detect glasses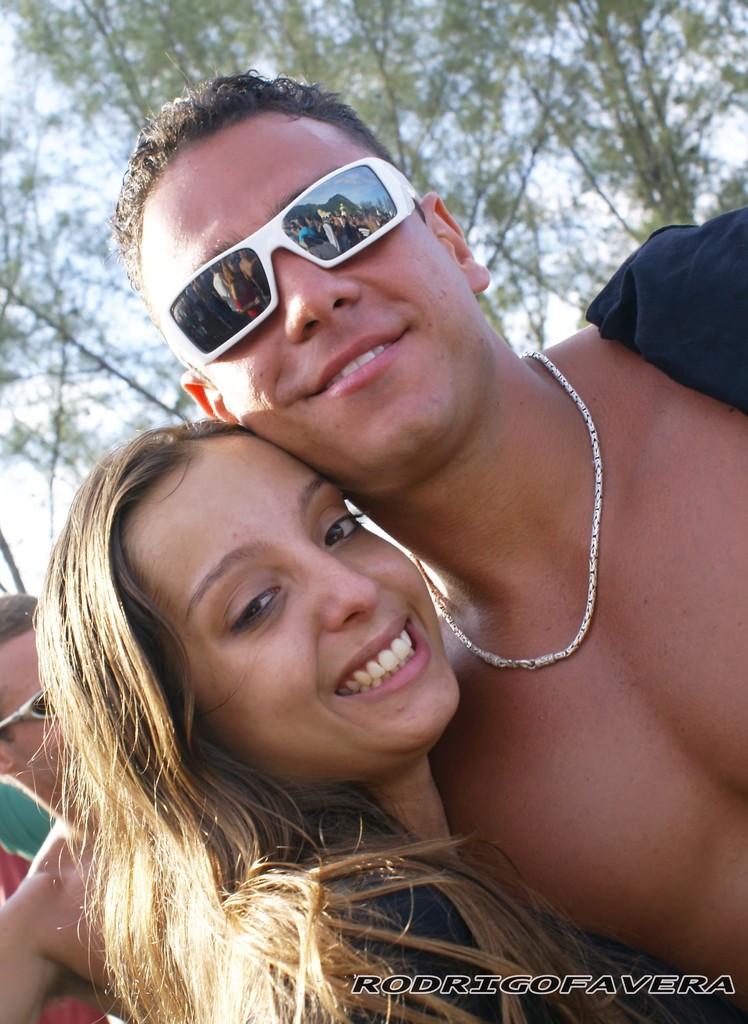
bbox(158, 151, 425, 365)
